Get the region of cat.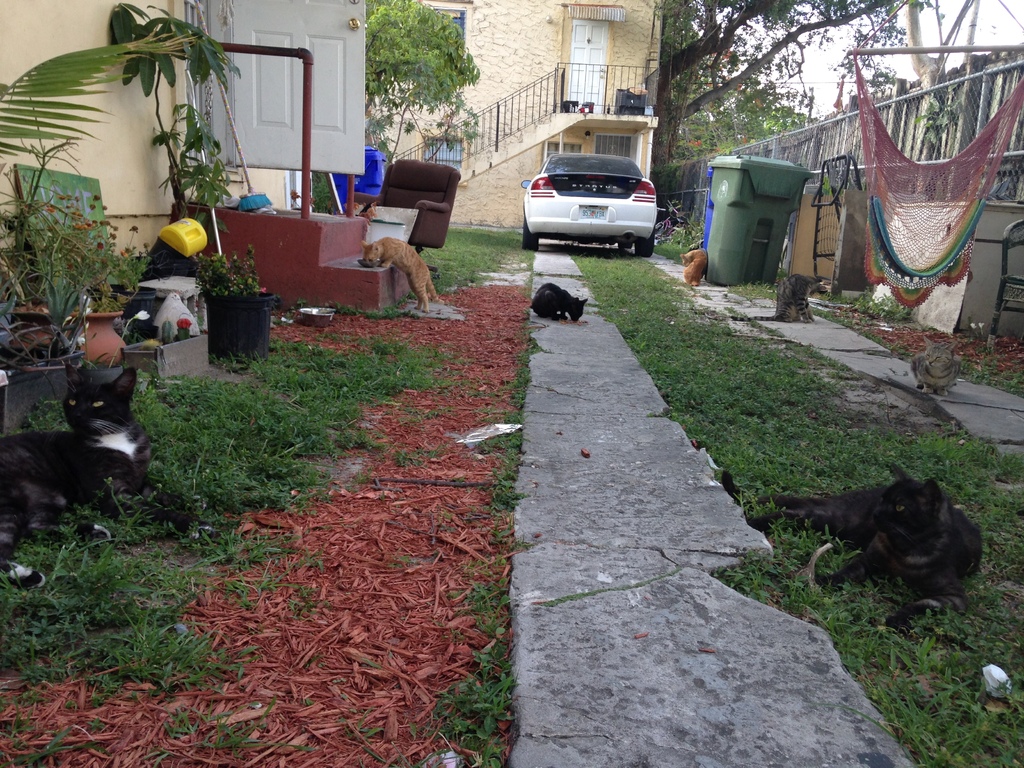
box=[364, 233, 447, 316].
